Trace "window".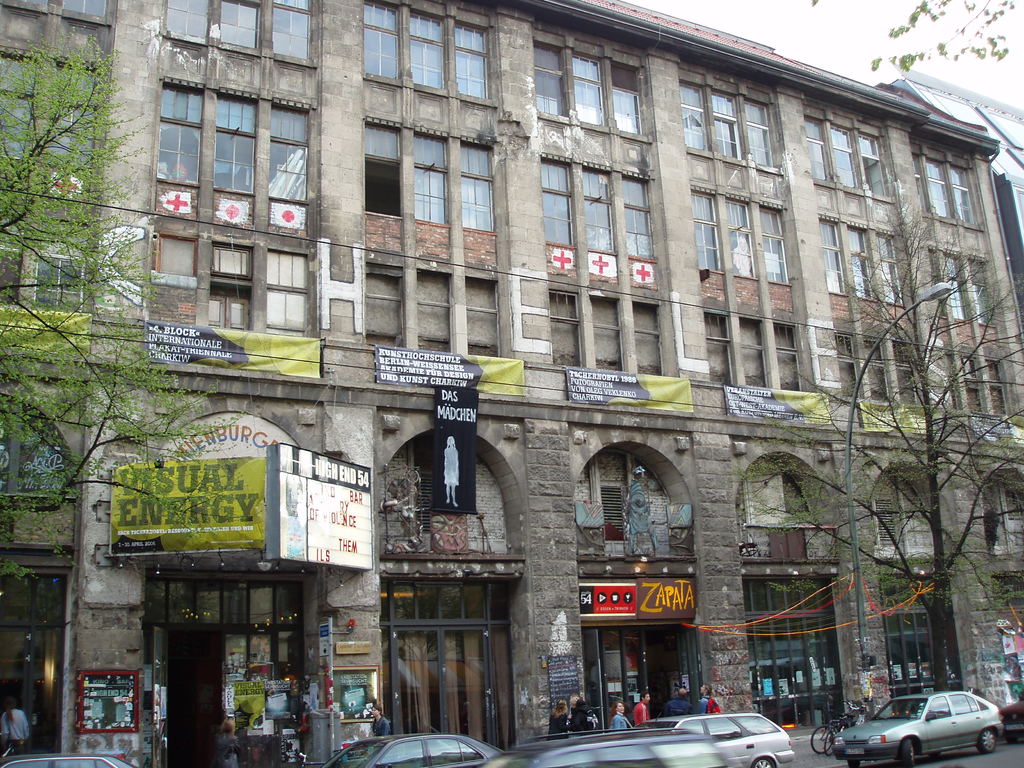
Traced to crop(961, 355, 983, 410).
